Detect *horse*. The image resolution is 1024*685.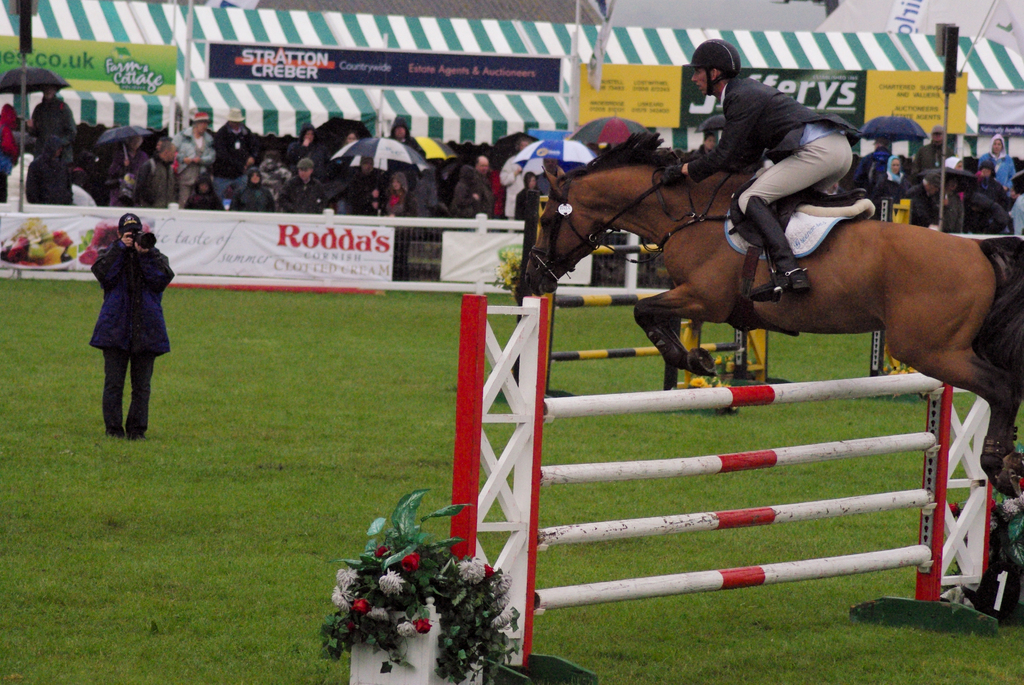
region(520, 131, 1023, 498).
